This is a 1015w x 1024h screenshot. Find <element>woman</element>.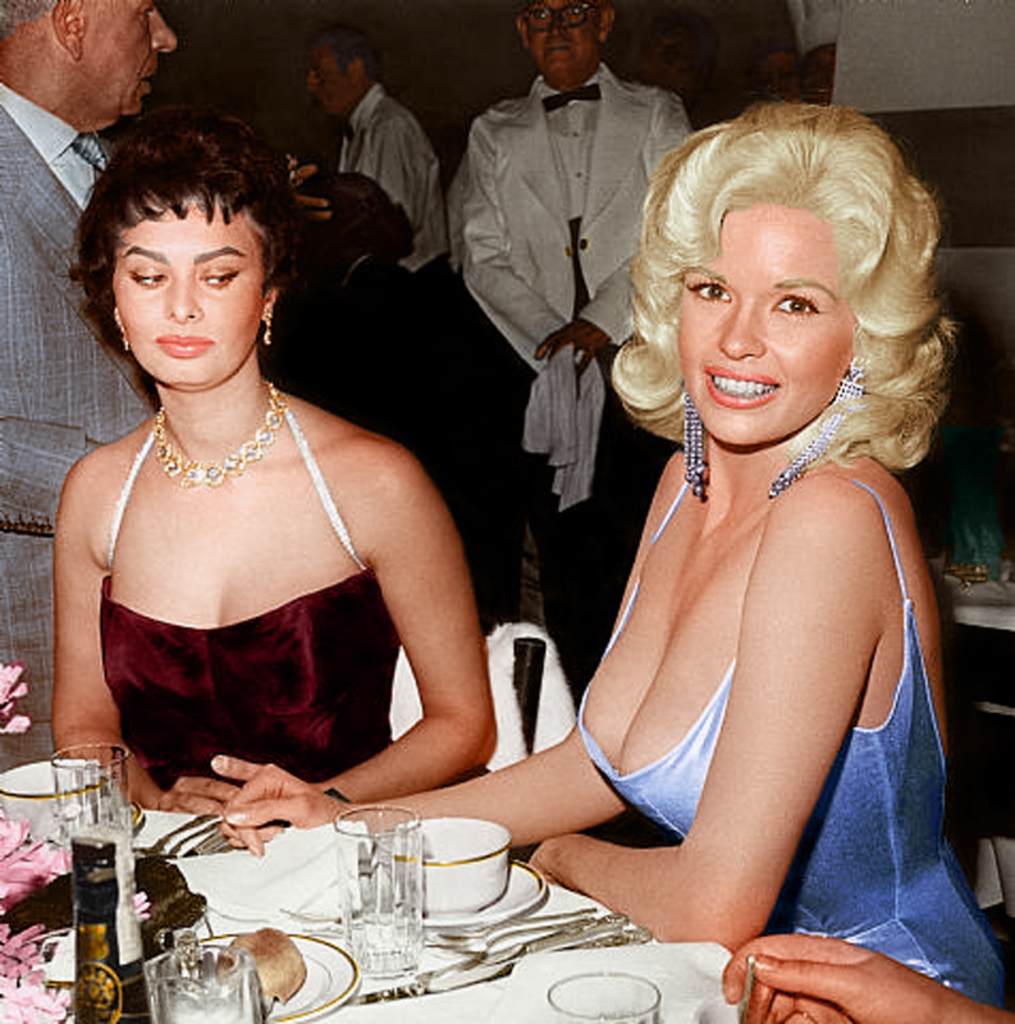
Bounding box: [x1=29, y1=110, x2=502, y2=892].
